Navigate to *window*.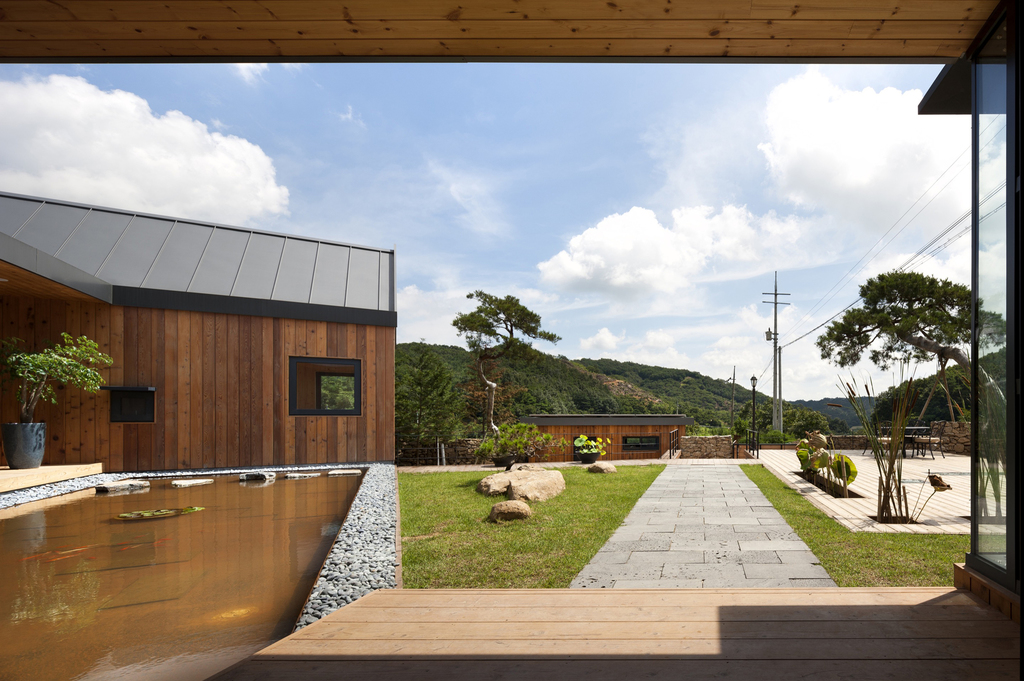
Navigation target: {"x1": 111, "y1": 385, "x2": 161, "y2": 422}.
